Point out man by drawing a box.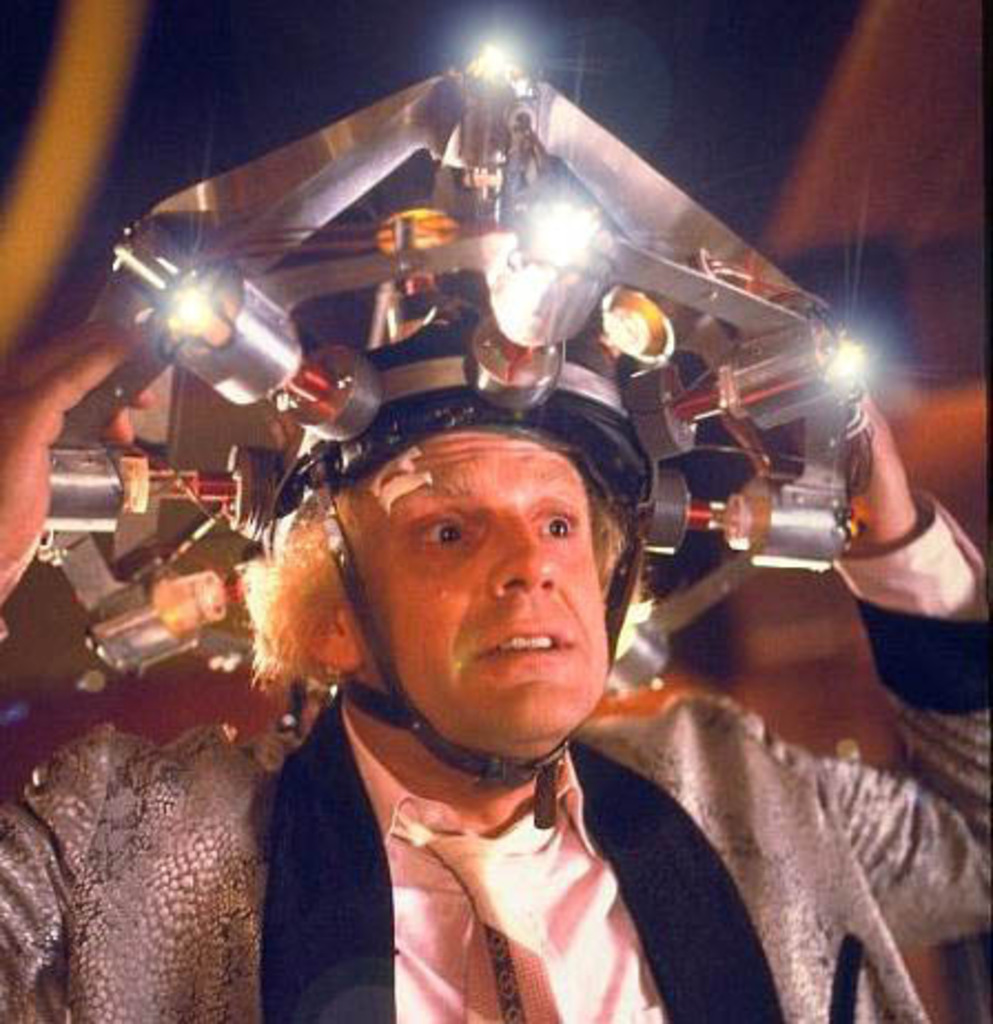
pyautogui.locateOnScreen(0, 319, 991, 1022).
